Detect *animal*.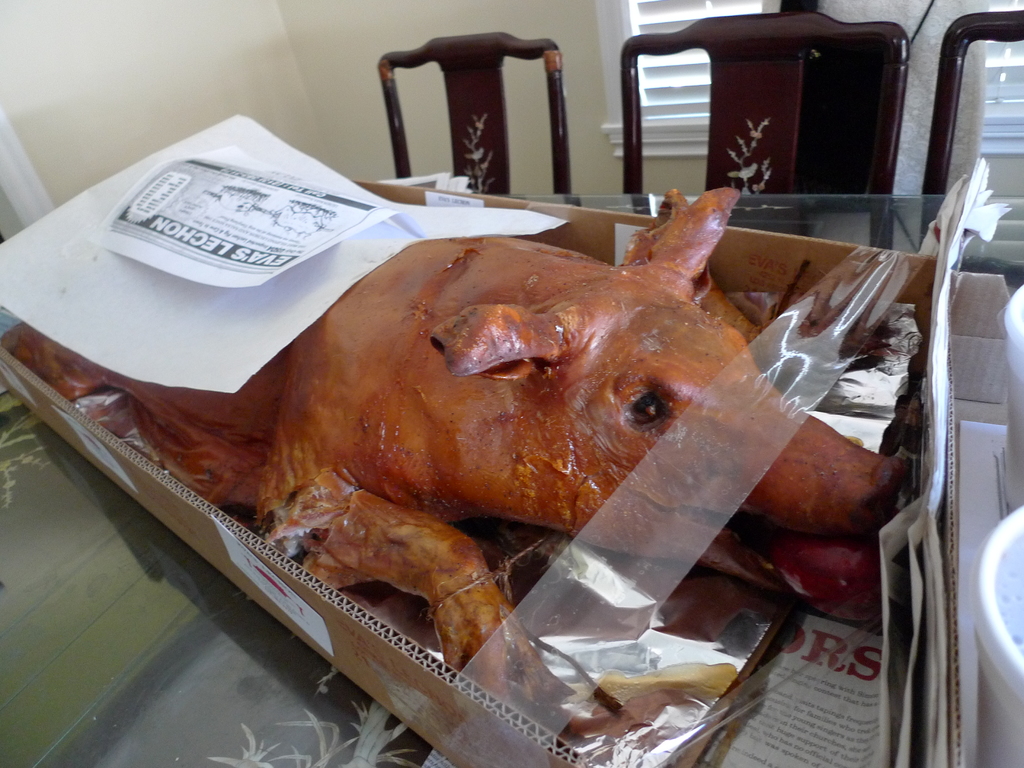
Detected at Rect(10, 182, 902, 717).
